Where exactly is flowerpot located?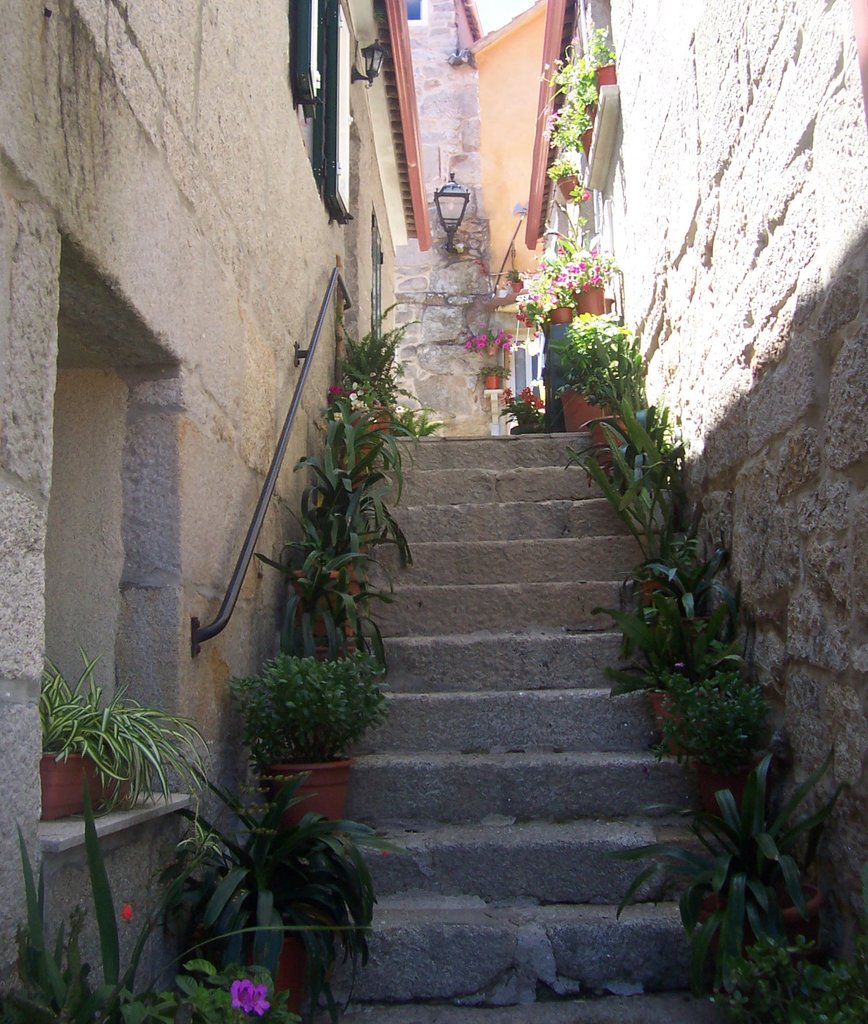
Its bounding box is pyautogui.locateOnScreen(593, 66, 616, 97).
